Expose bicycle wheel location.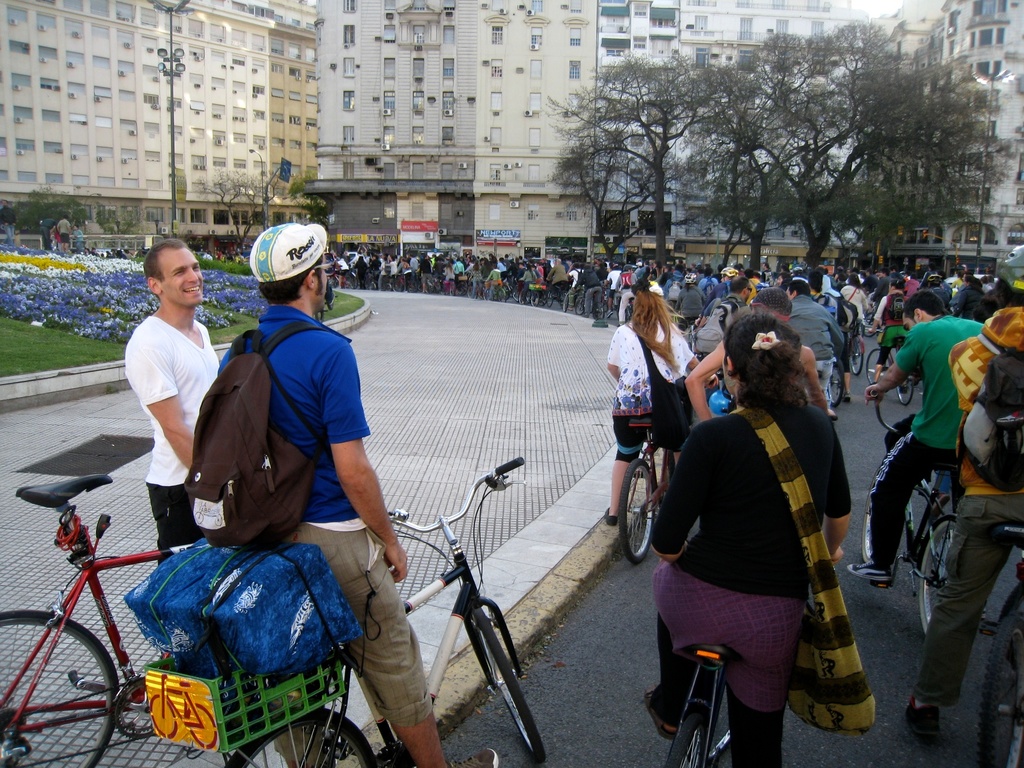
Exposed at (x1=864, y1=350, x2=888, y2=386).
